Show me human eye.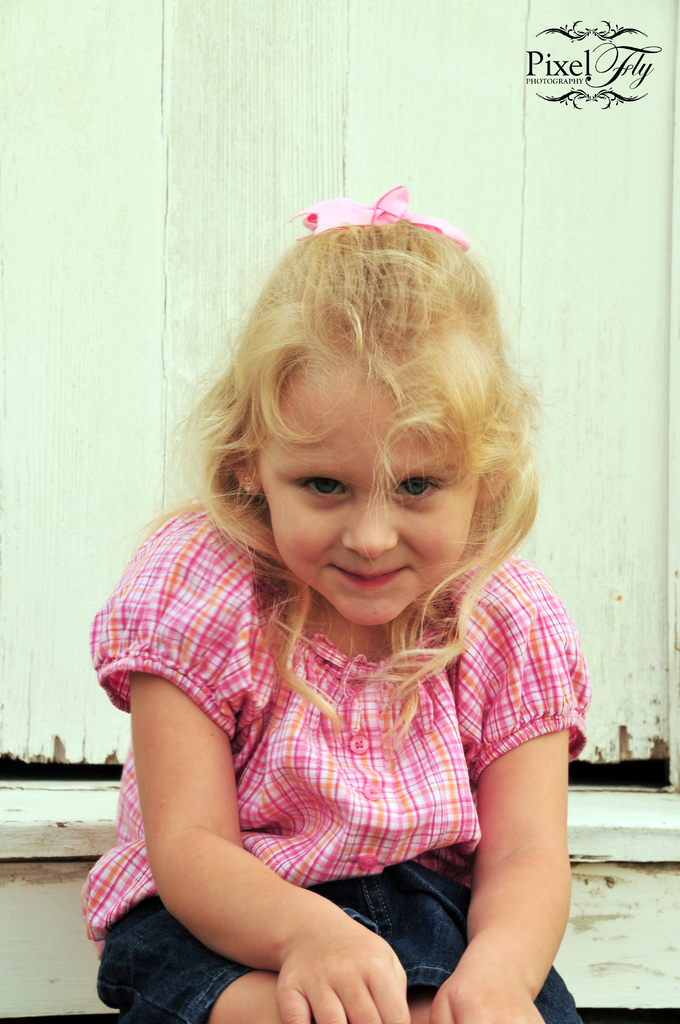
human eye is here: bbox=[292, 472, 352, 501].
